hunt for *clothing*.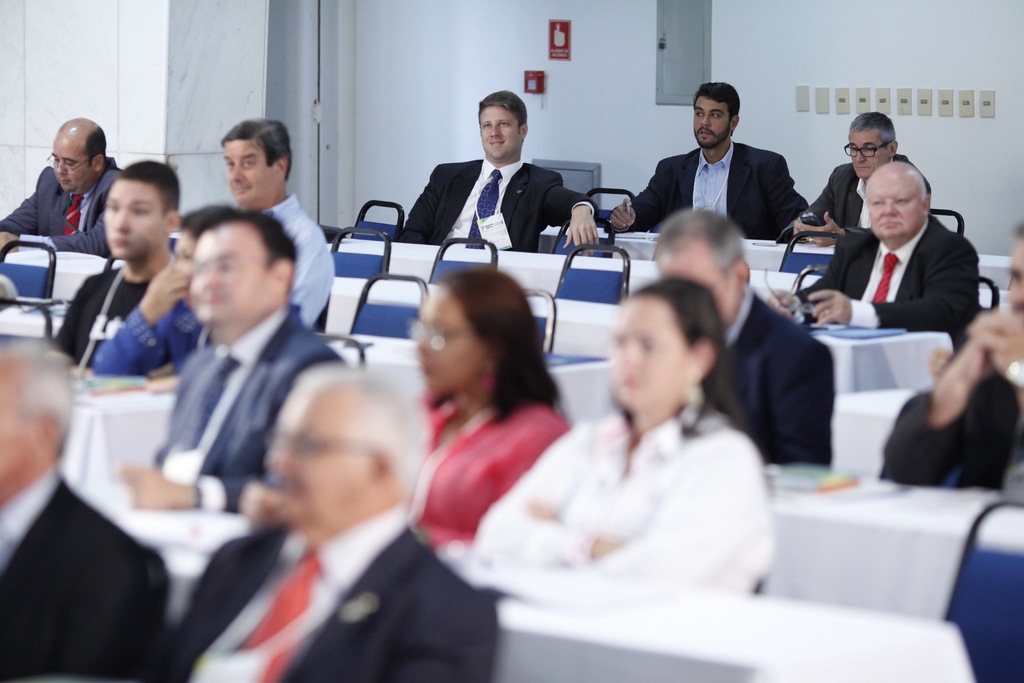
Hunted down at x1=50, y1=265, x2=148, y2=370.
